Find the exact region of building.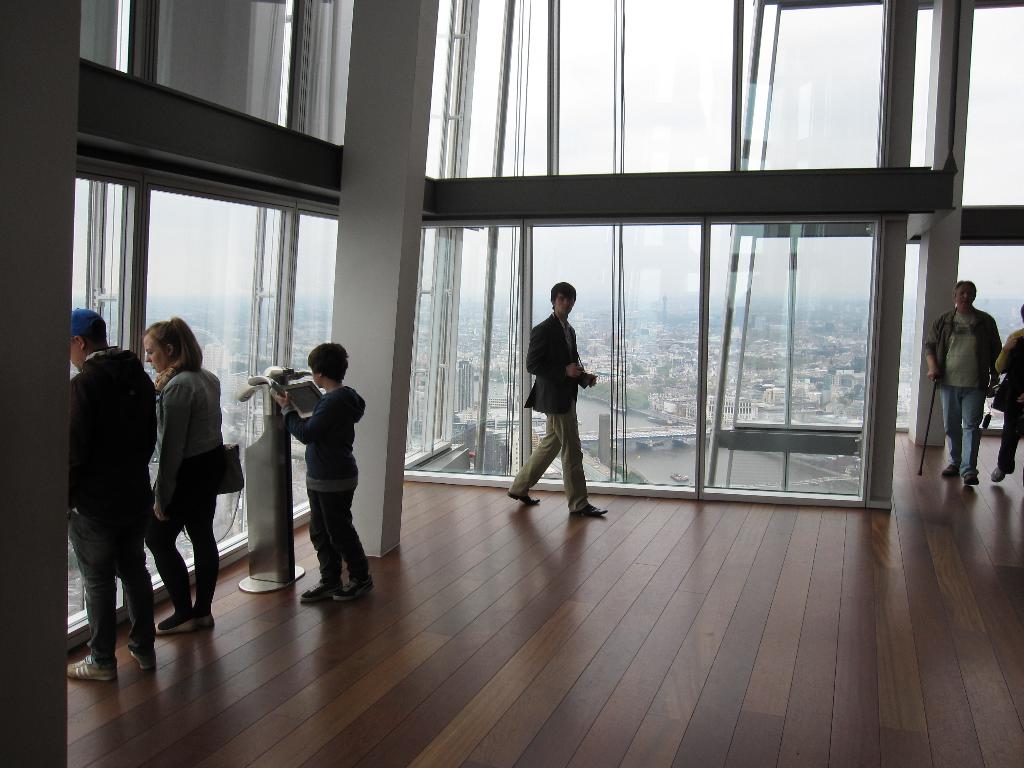
Exact region: [0,5,1023,767].
